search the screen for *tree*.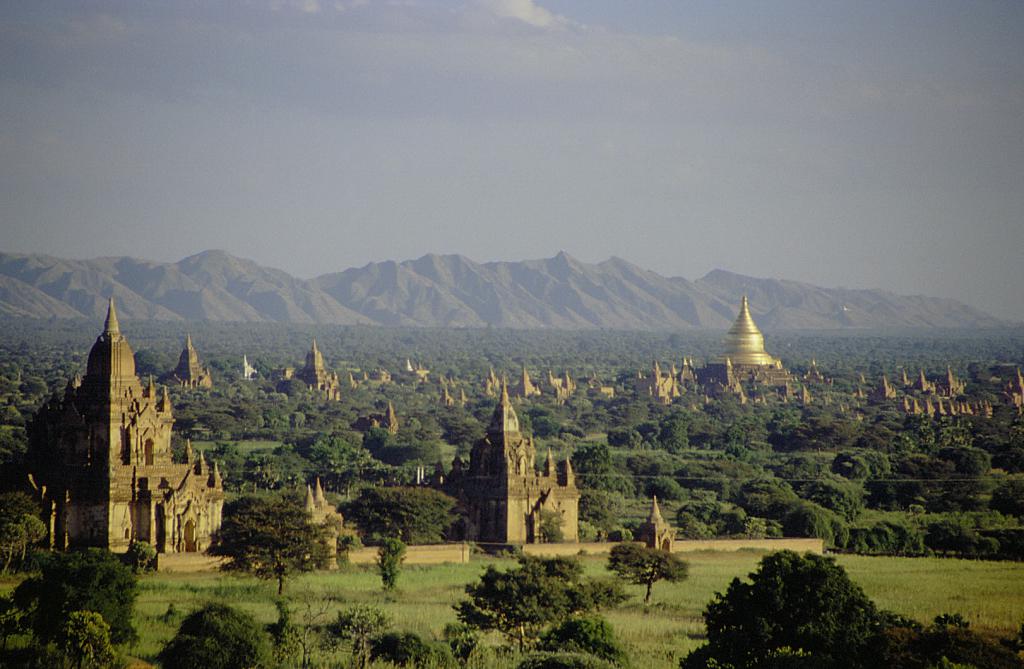
Found at x1=605, y1=541, x2=690, y2=604.
